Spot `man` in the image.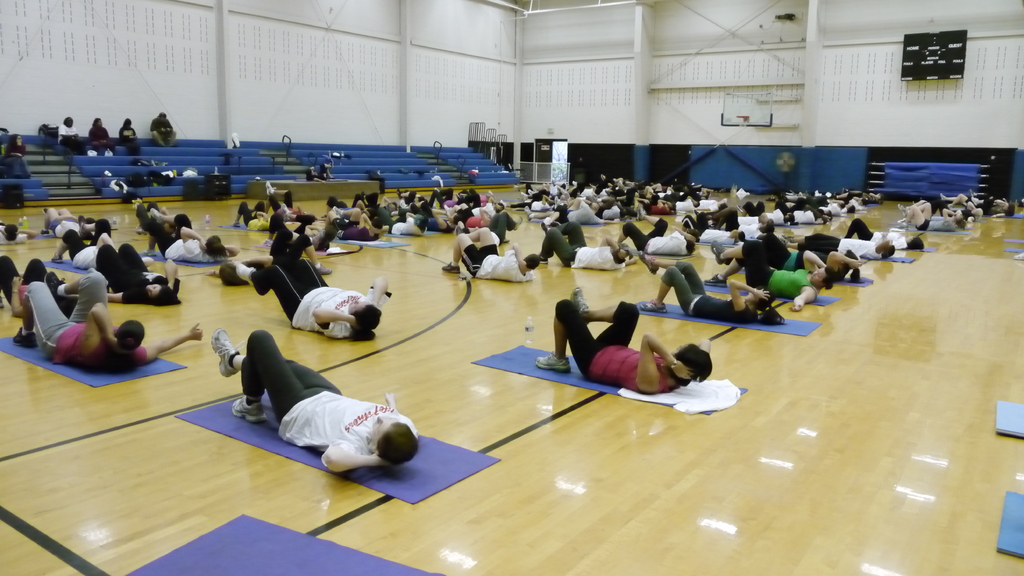
`man` found at [x1=148, y1=109, x2=177, y2=147].
